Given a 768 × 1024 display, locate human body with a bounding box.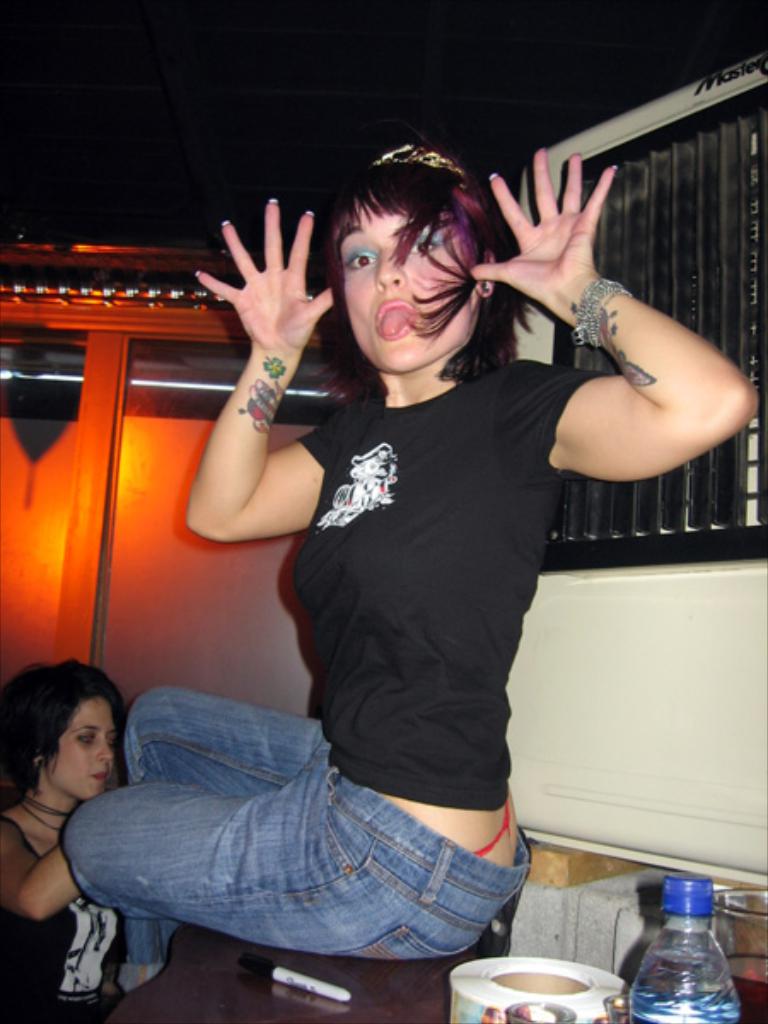
Located: 142/159/631/952.
